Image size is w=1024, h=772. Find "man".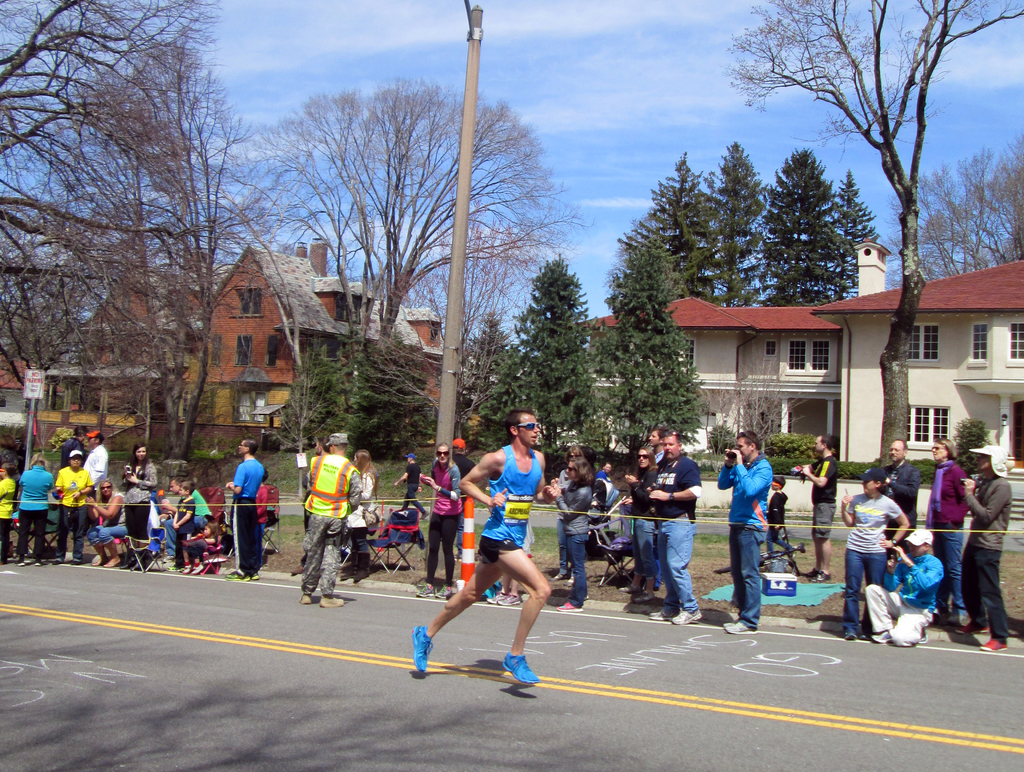
(713,430,772,634).
